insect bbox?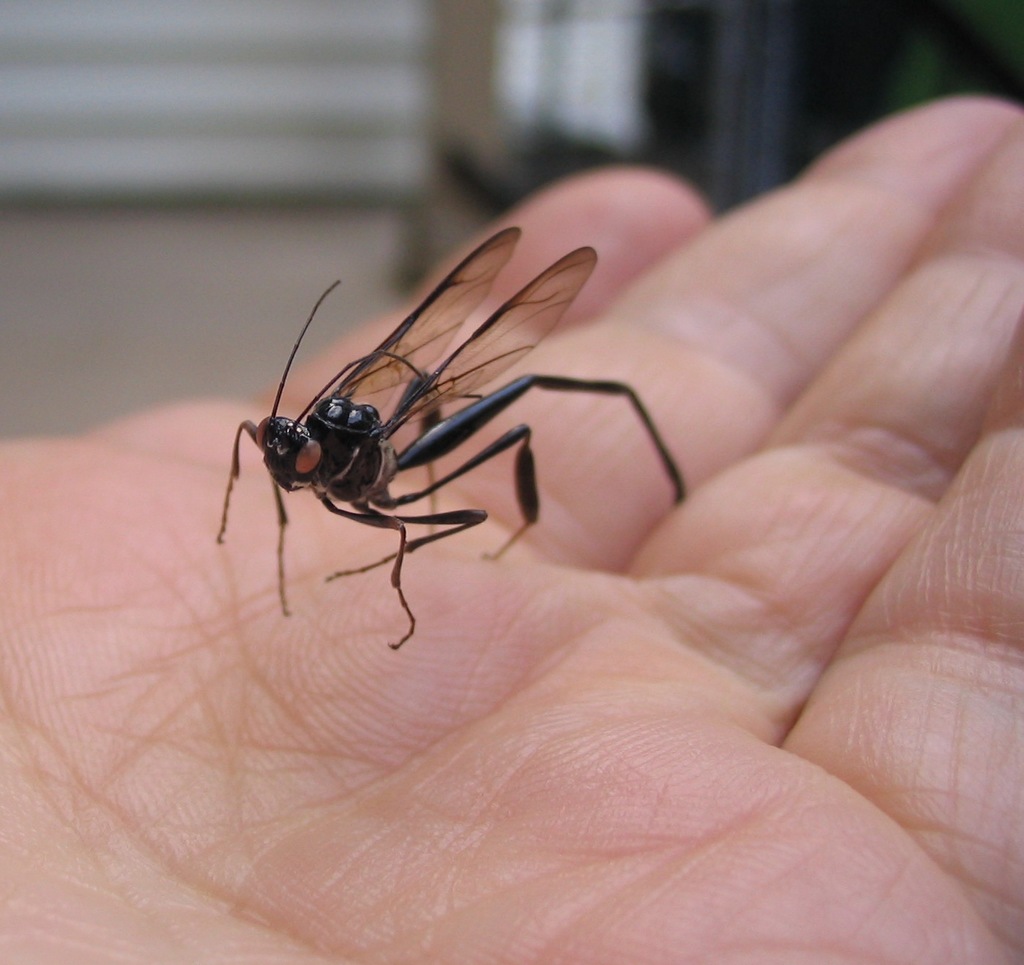
(left=208, top=226, right=694, bottom=655)
